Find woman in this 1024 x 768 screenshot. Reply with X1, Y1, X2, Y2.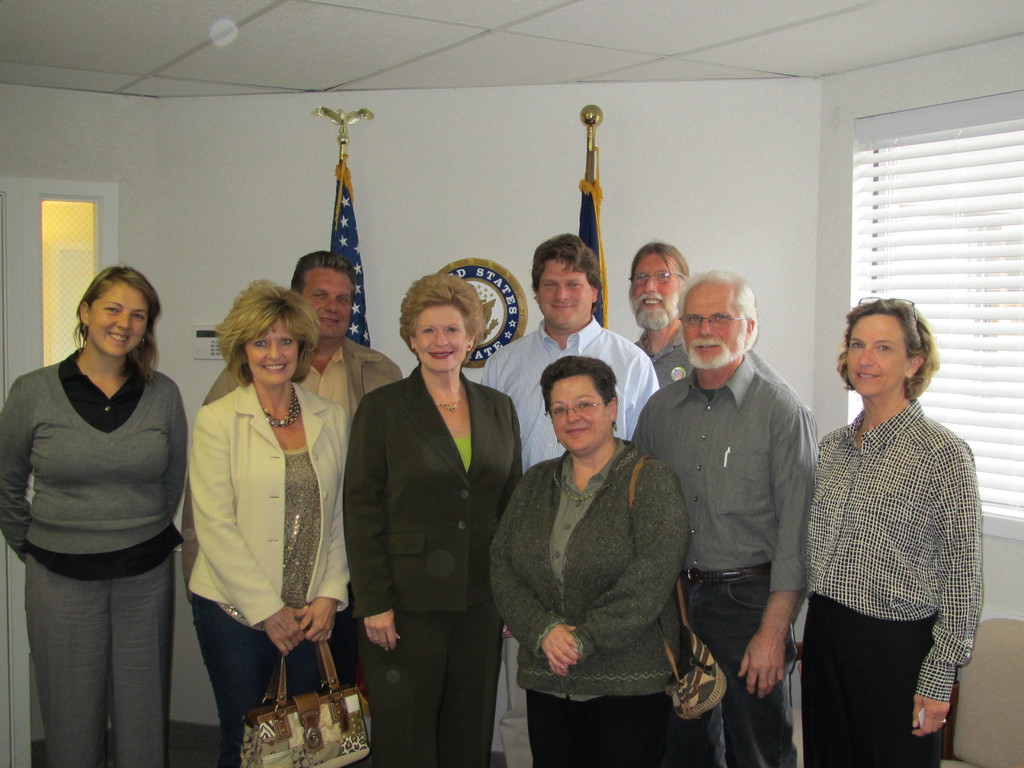
804, 296, 984, 767.
